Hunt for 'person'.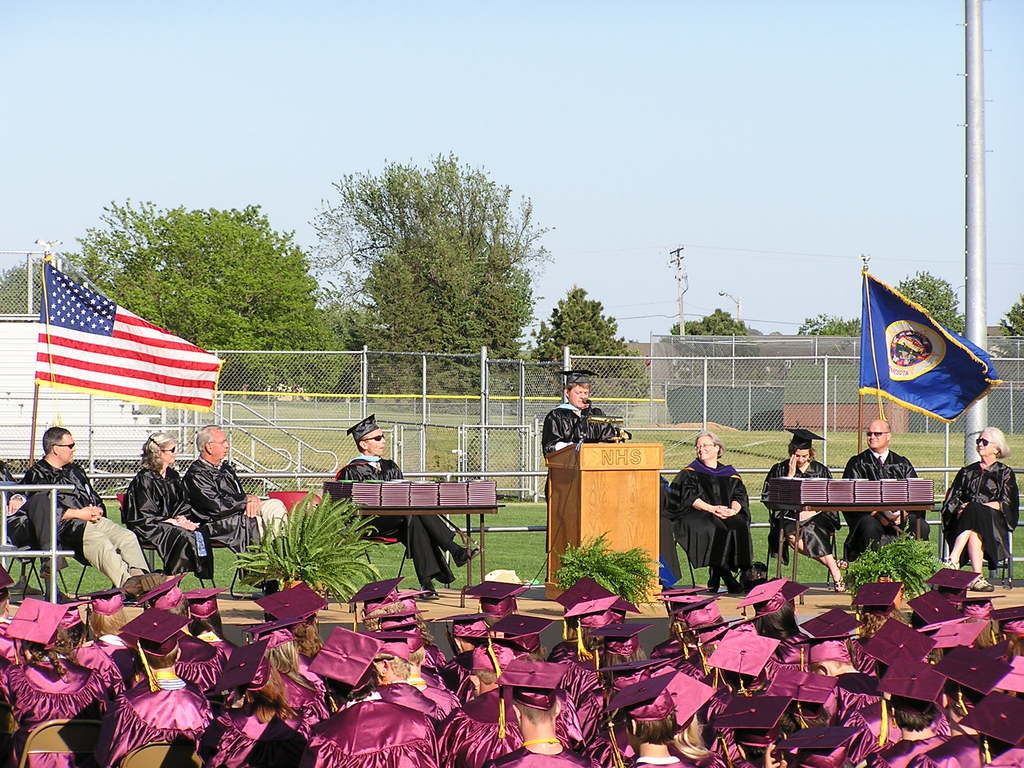
Hunted down at [544, 364, 630, 454].
